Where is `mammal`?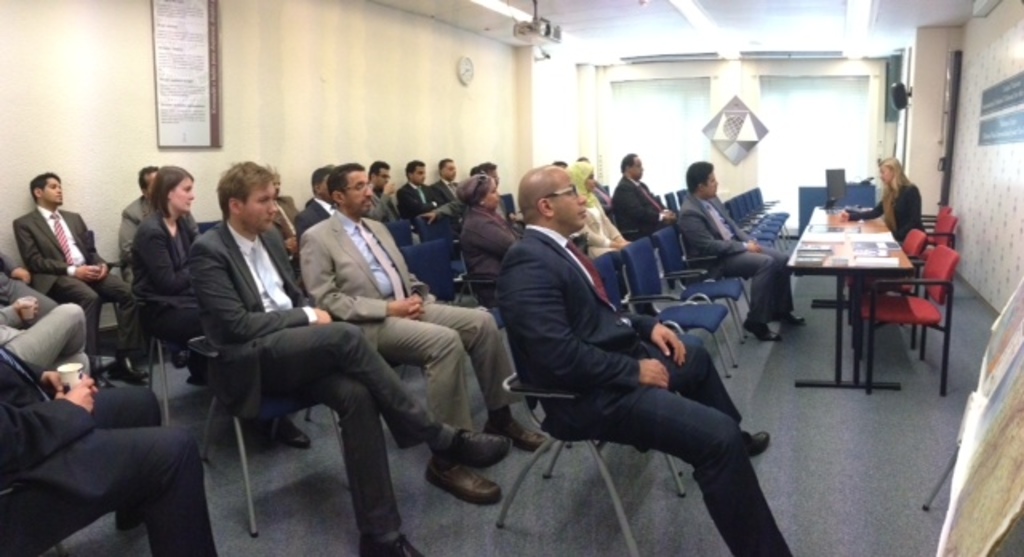
box=[622, 154, 677, 243].
